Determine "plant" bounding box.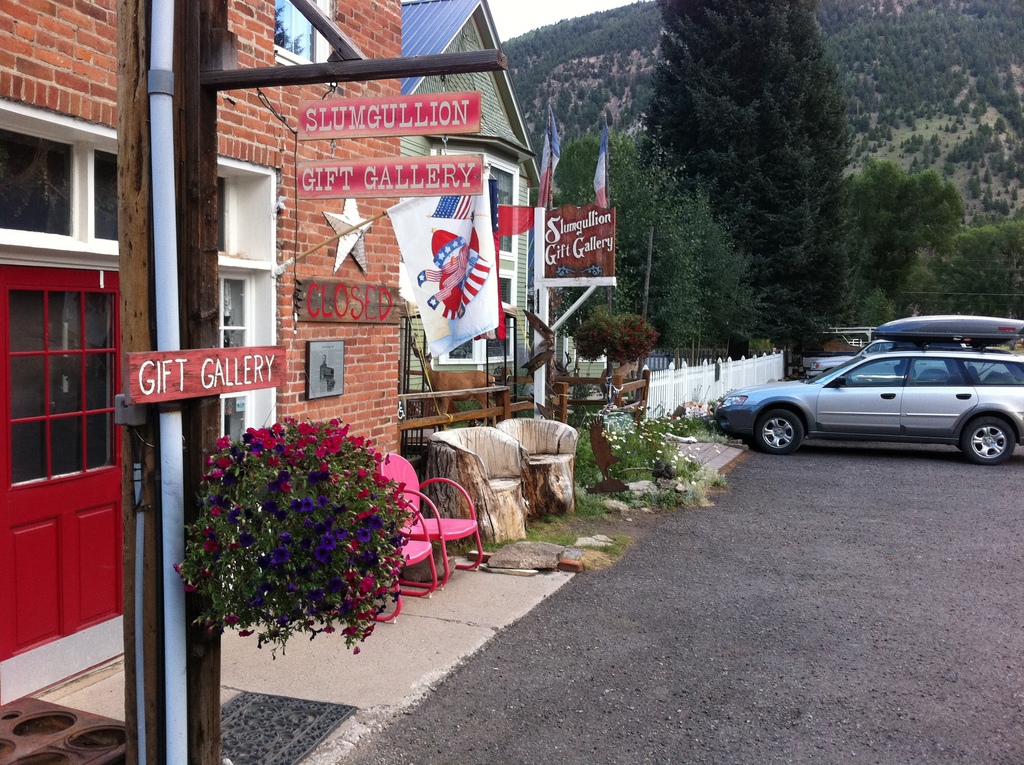
Determined: x1=575 y1=398 x2=728 y2=513.
